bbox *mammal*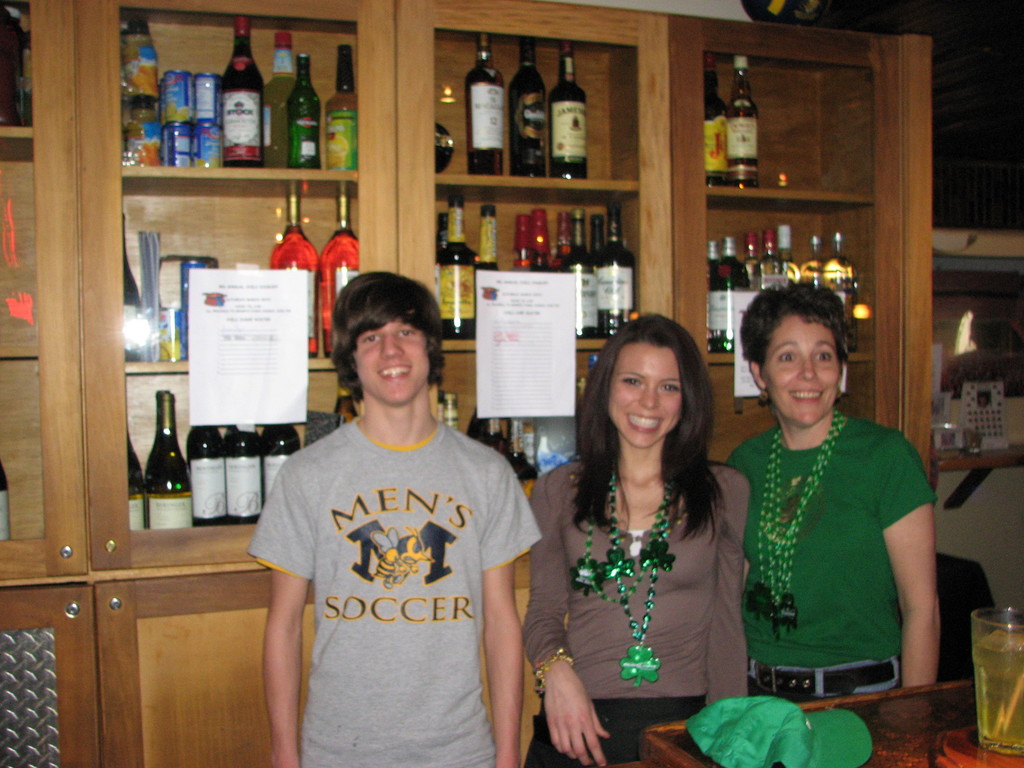
<region>719, 271, 923, 743</region>
